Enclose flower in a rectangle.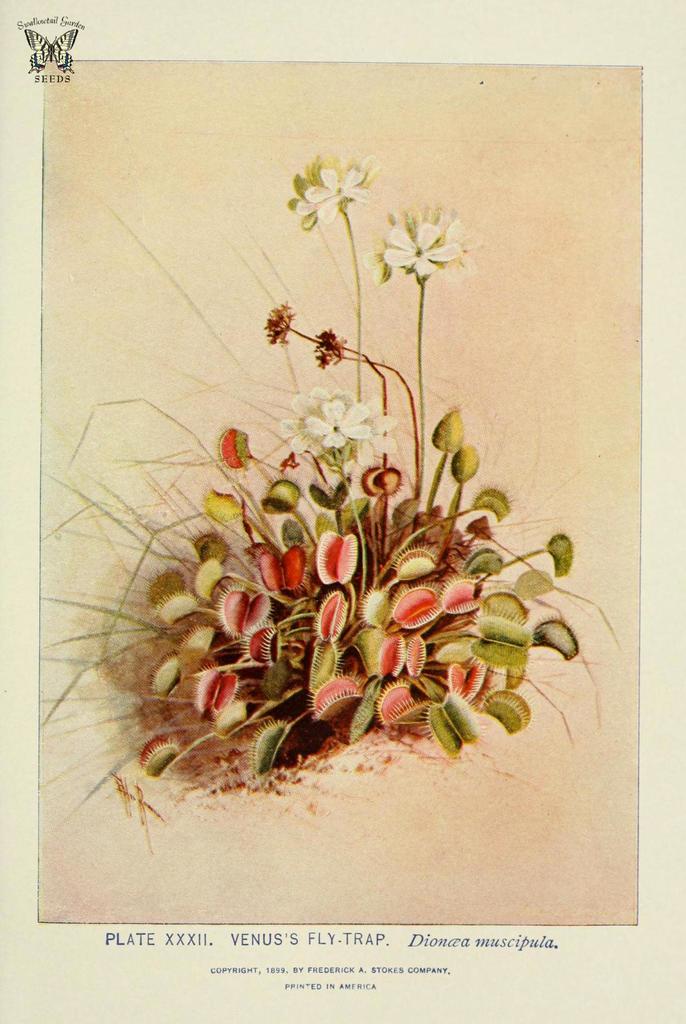
BBox(384, 196, 472, 277).
